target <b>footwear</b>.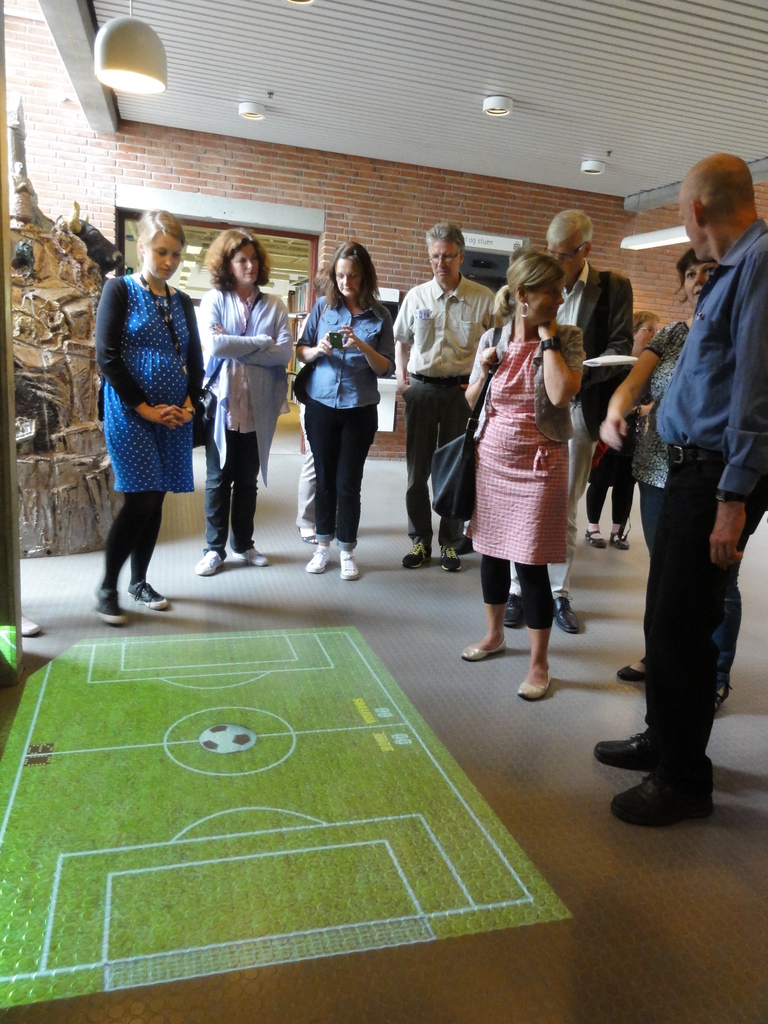
Target region: <region>22, 616, 39, 634</region>.
